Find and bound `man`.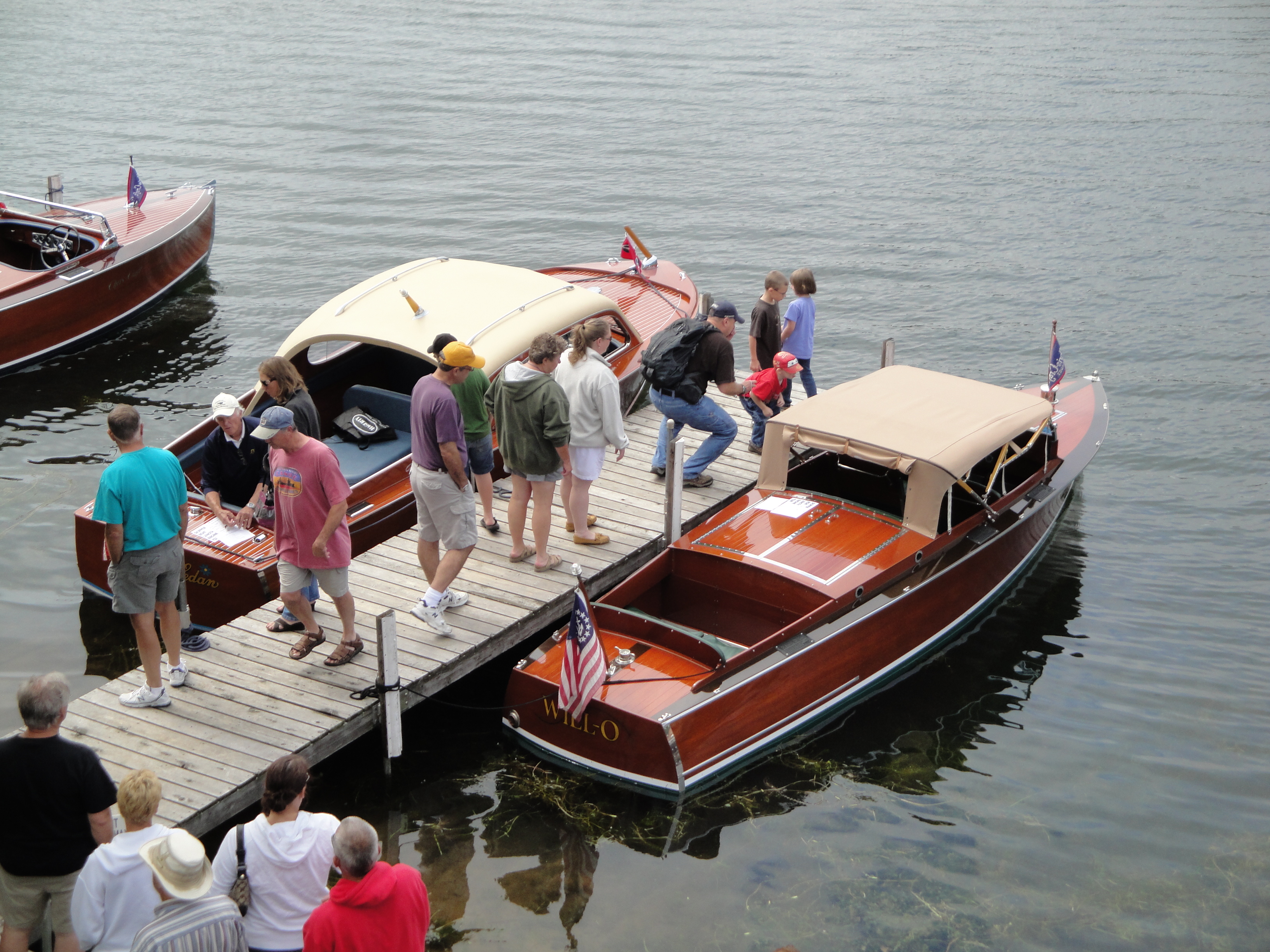
Bound: bbox(77, 152, 107, 208).
